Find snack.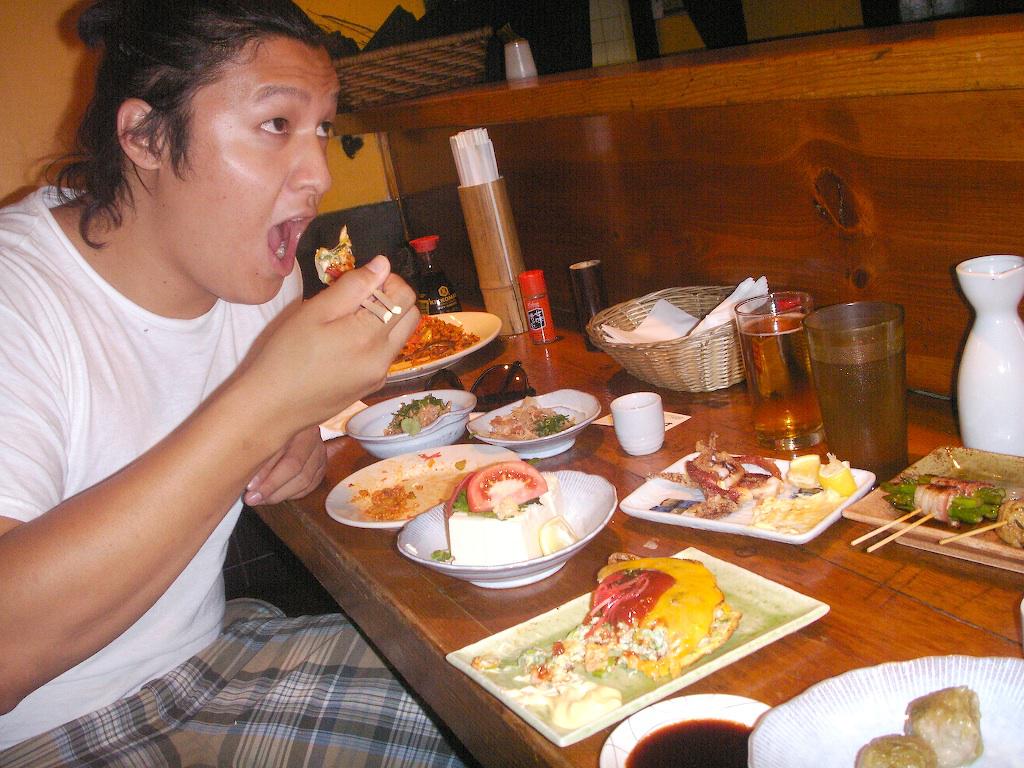
{"x1": 482, "y1": 546, "x2": 733, "y2": 694}.
